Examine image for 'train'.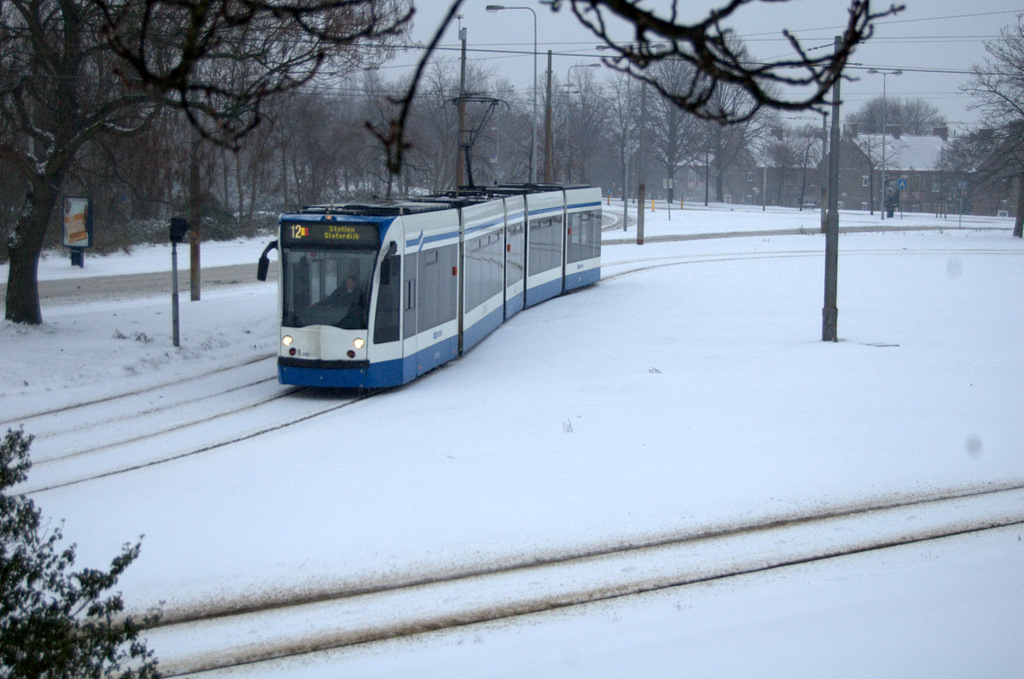
Examination result: (255,93,604,388).
